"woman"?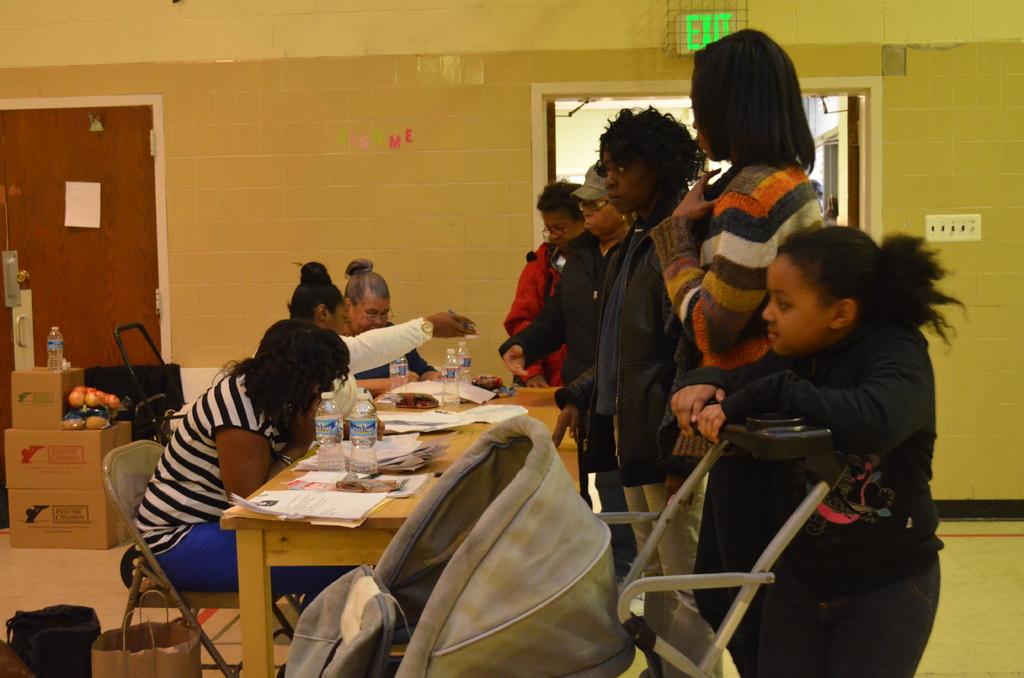
[502, 161, 640, 581]
